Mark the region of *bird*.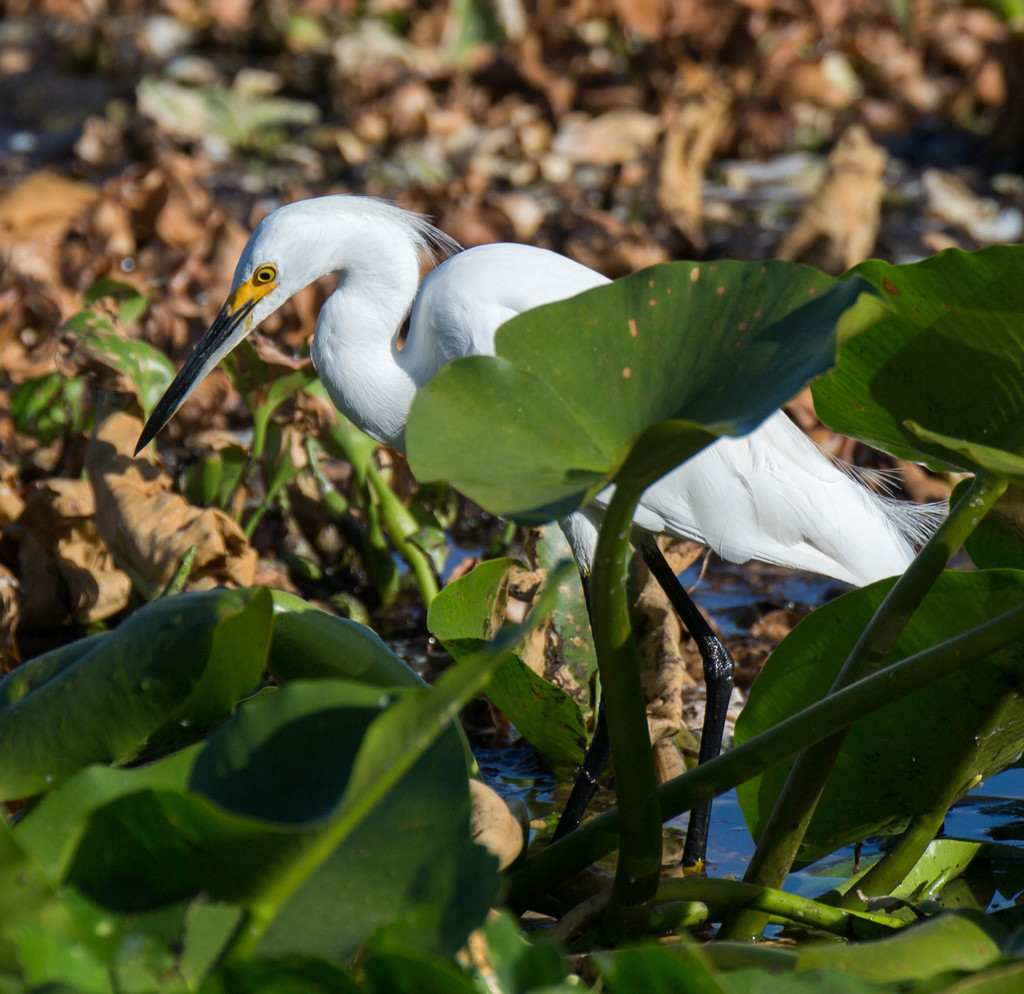
Region: [127,196,950,917].
